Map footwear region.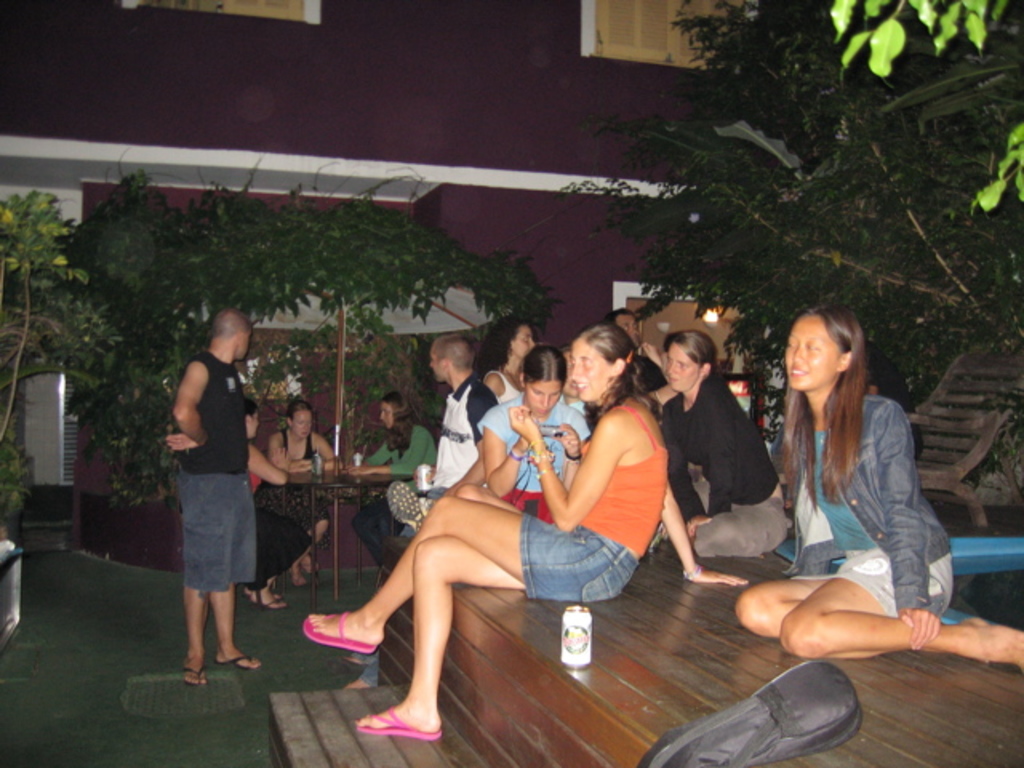
Mapped to x1=365 y1=672 x2=448 y2=747.
